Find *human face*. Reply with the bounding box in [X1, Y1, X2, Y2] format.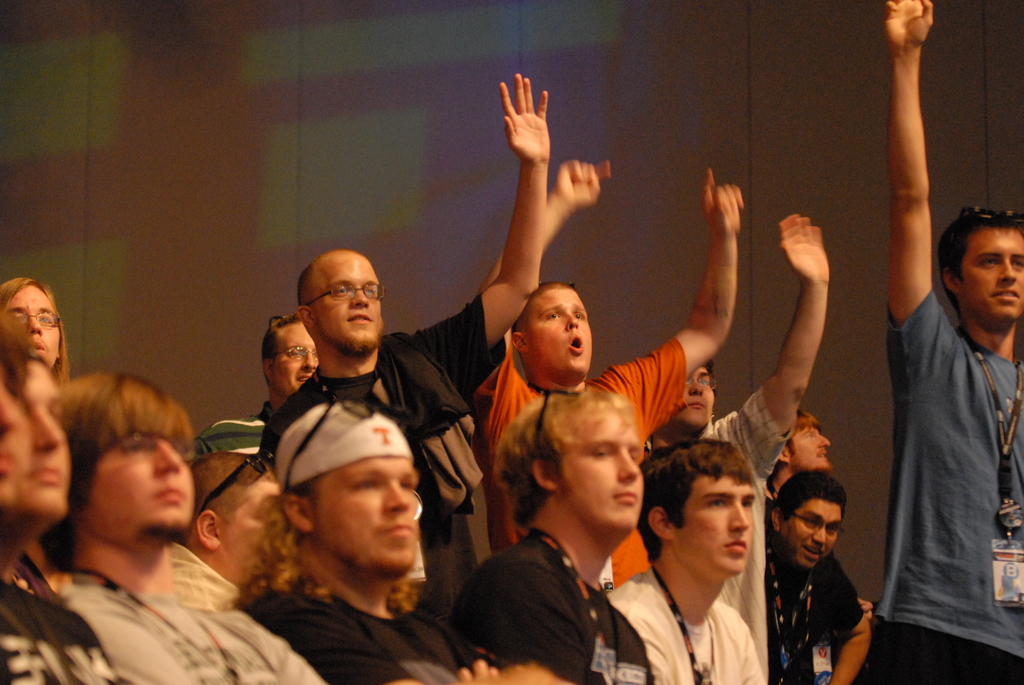
[965, 222, 1023, 326].
